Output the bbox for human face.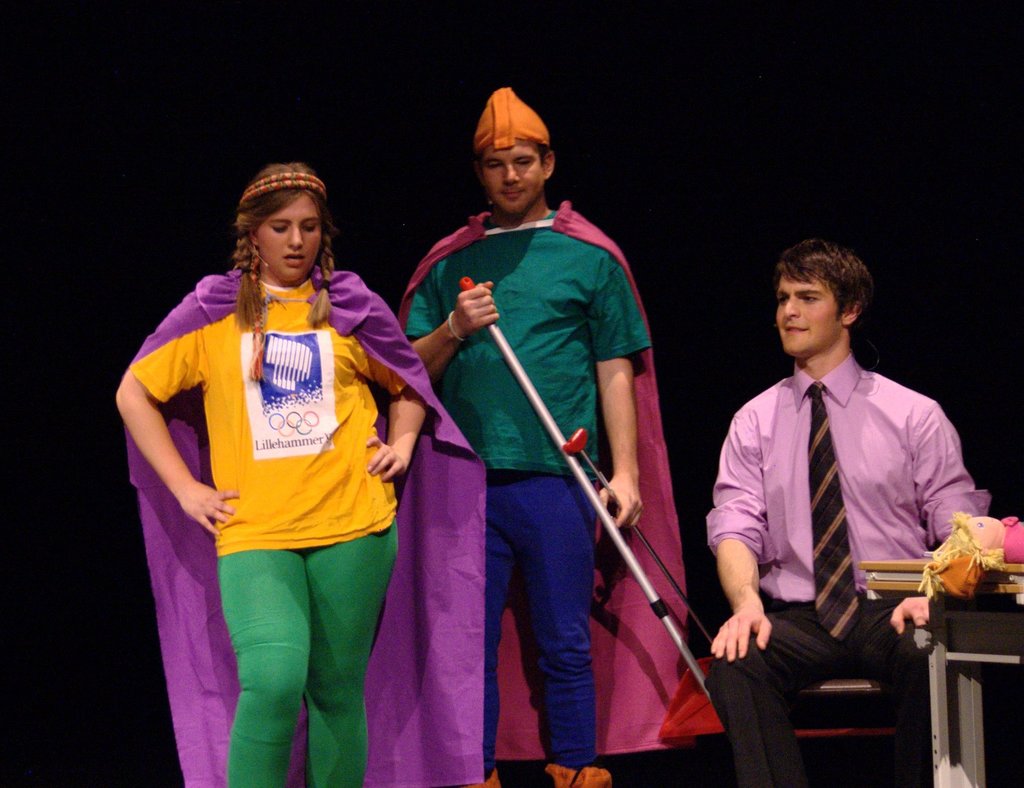
259:195:327:277.
